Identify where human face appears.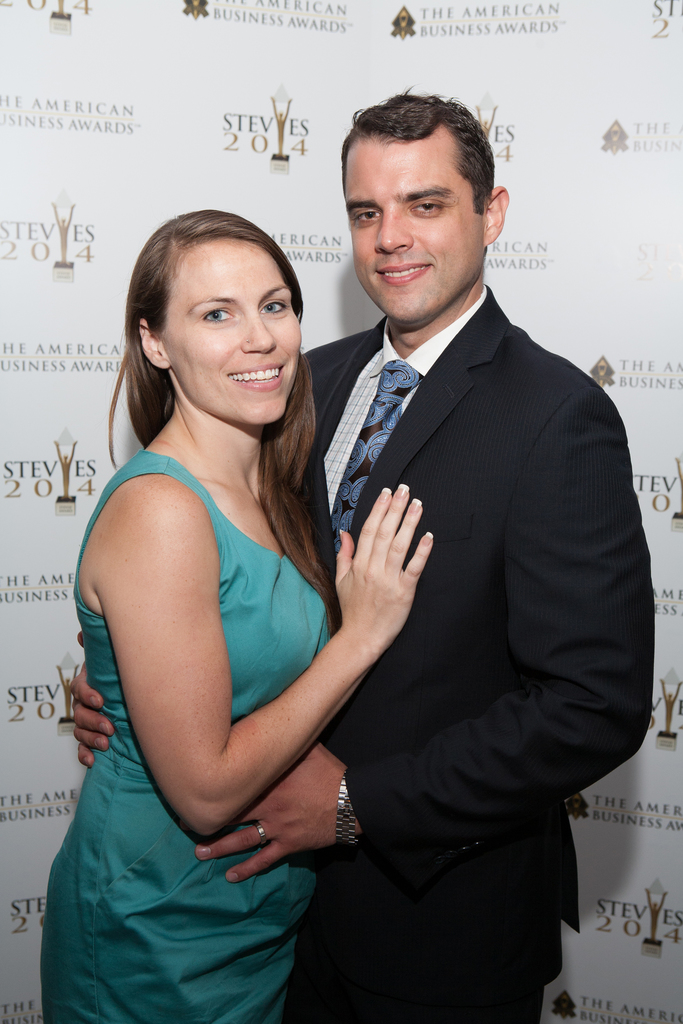
Appears at left=342, top=138, right=484, bottom=319.
